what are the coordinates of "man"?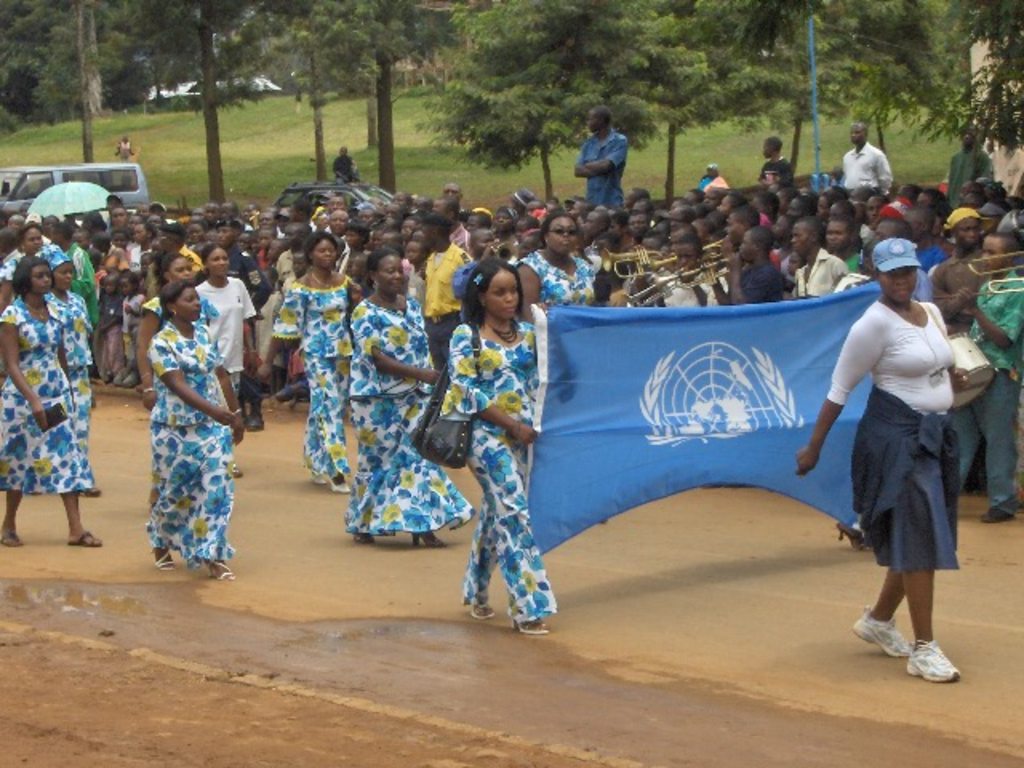
crop(443, 179, 474, 250).
